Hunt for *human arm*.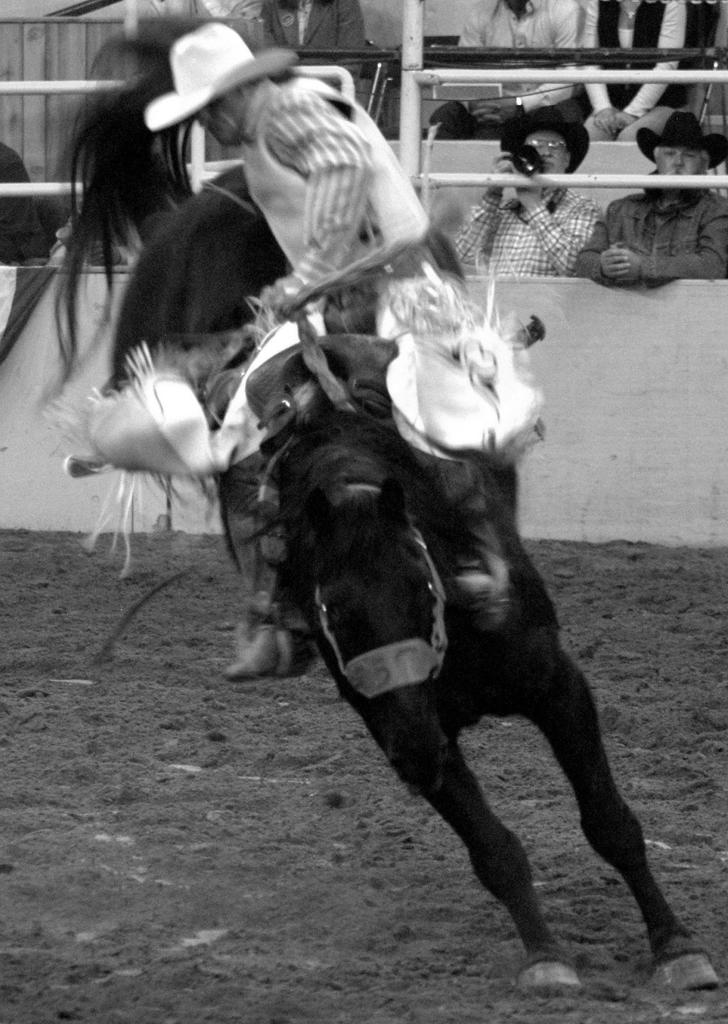
Hunted down at bbox=[615, 0, 697, 140].
